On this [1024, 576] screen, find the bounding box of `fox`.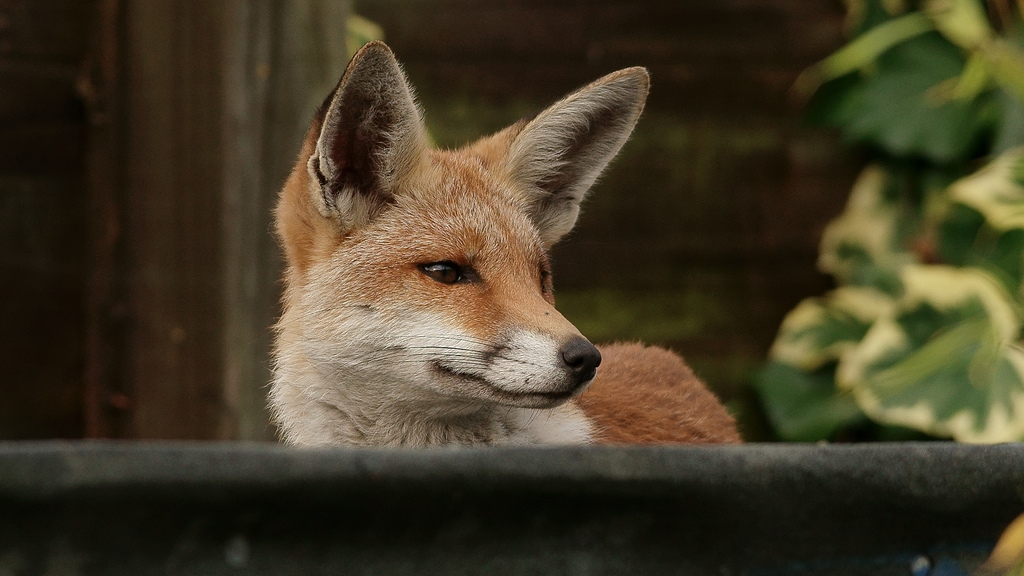
Bounding box: <bbox>256, 36, 743, 442</bbox>.
